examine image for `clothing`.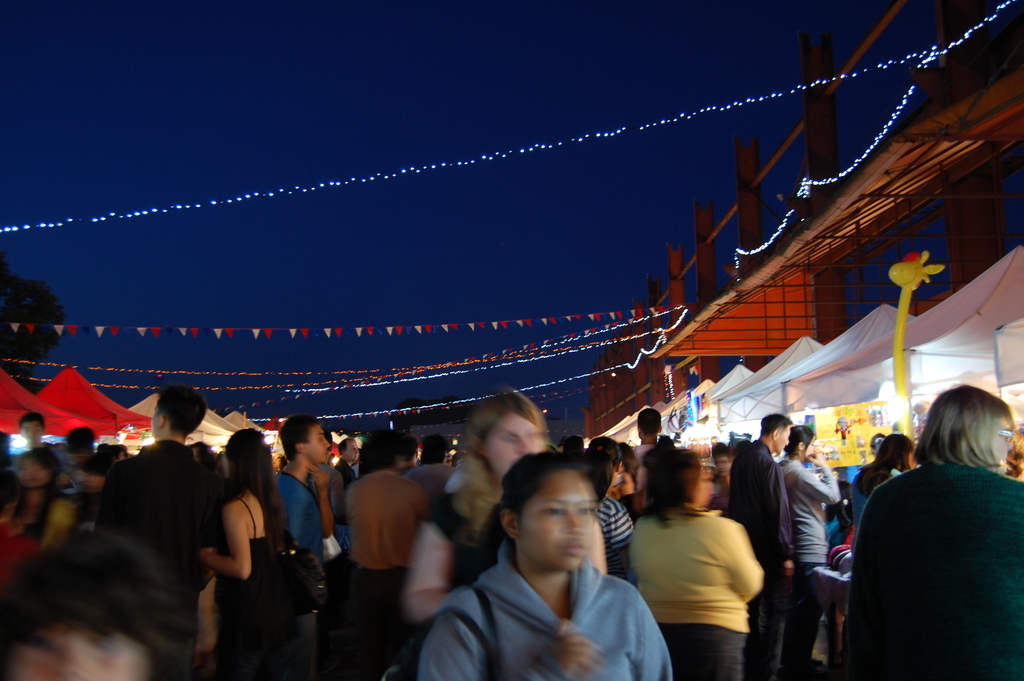
Examination result: <bbox>94, 439, 215, 603</bbox>.
